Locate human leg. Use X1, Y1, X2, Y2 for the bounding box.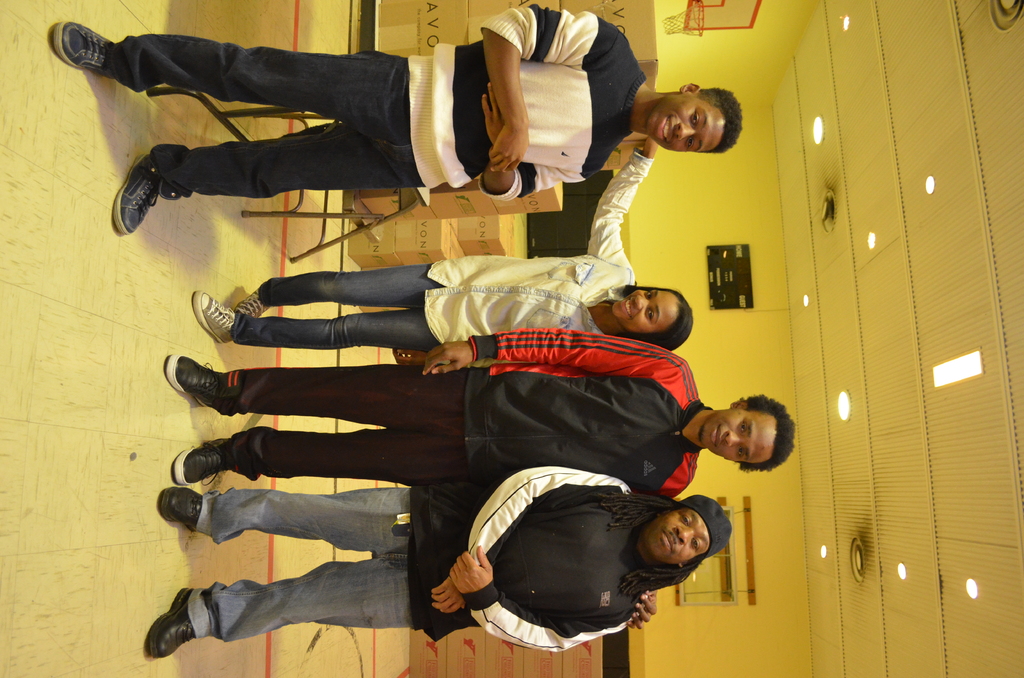
166, 419, 440, 487.
